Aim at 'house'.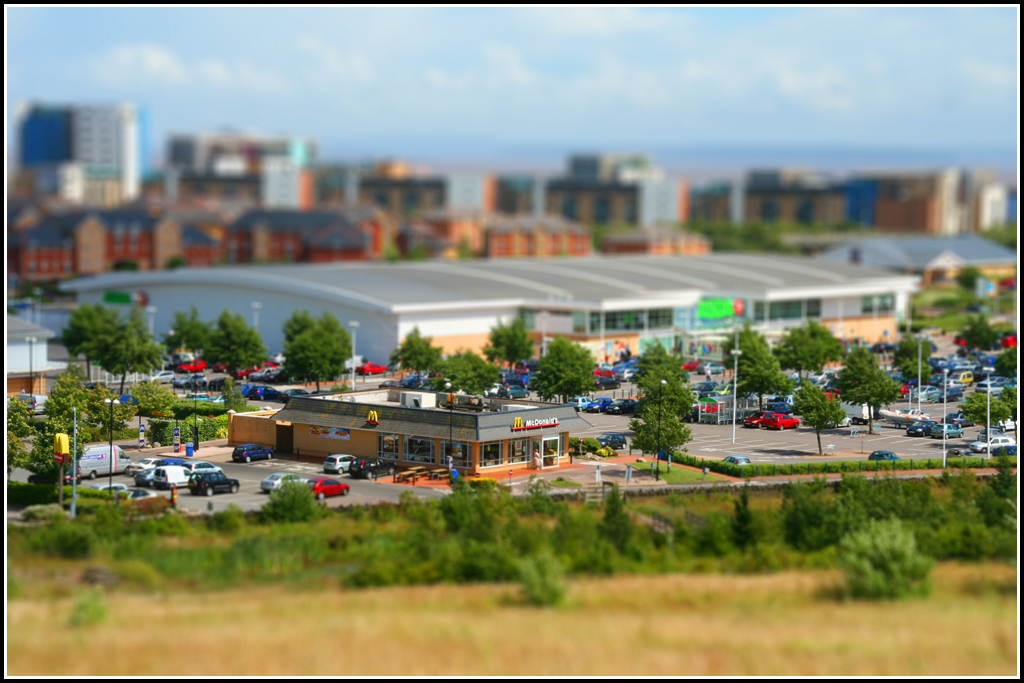
Aimed at crop(171, 201, 228, 268).
